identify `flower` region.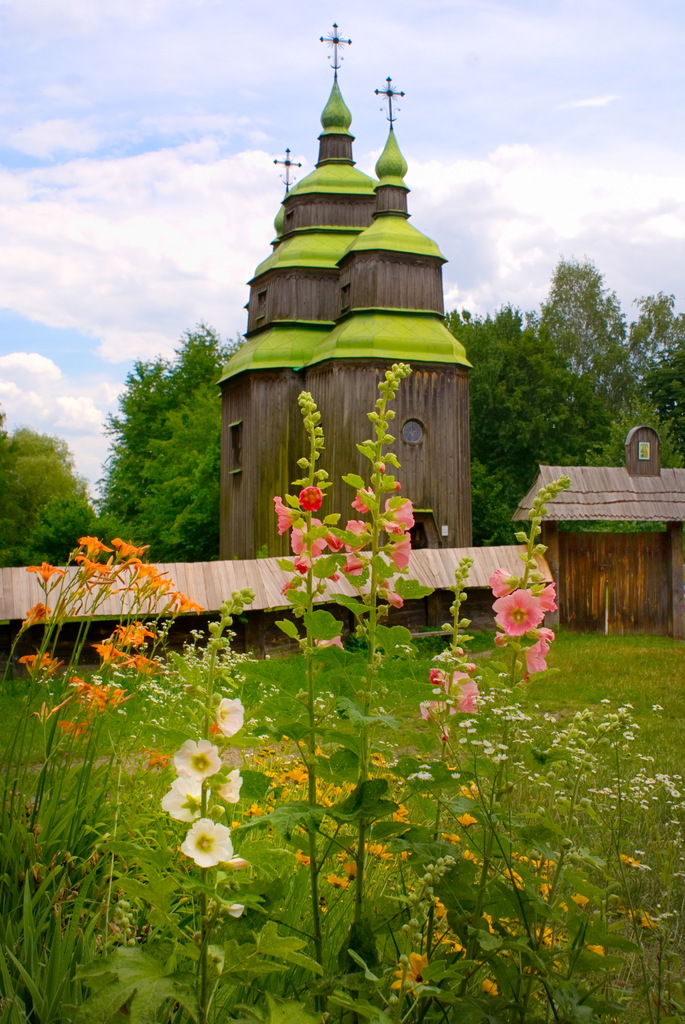
Region: <region>324, 529, 340, 552</region>.
